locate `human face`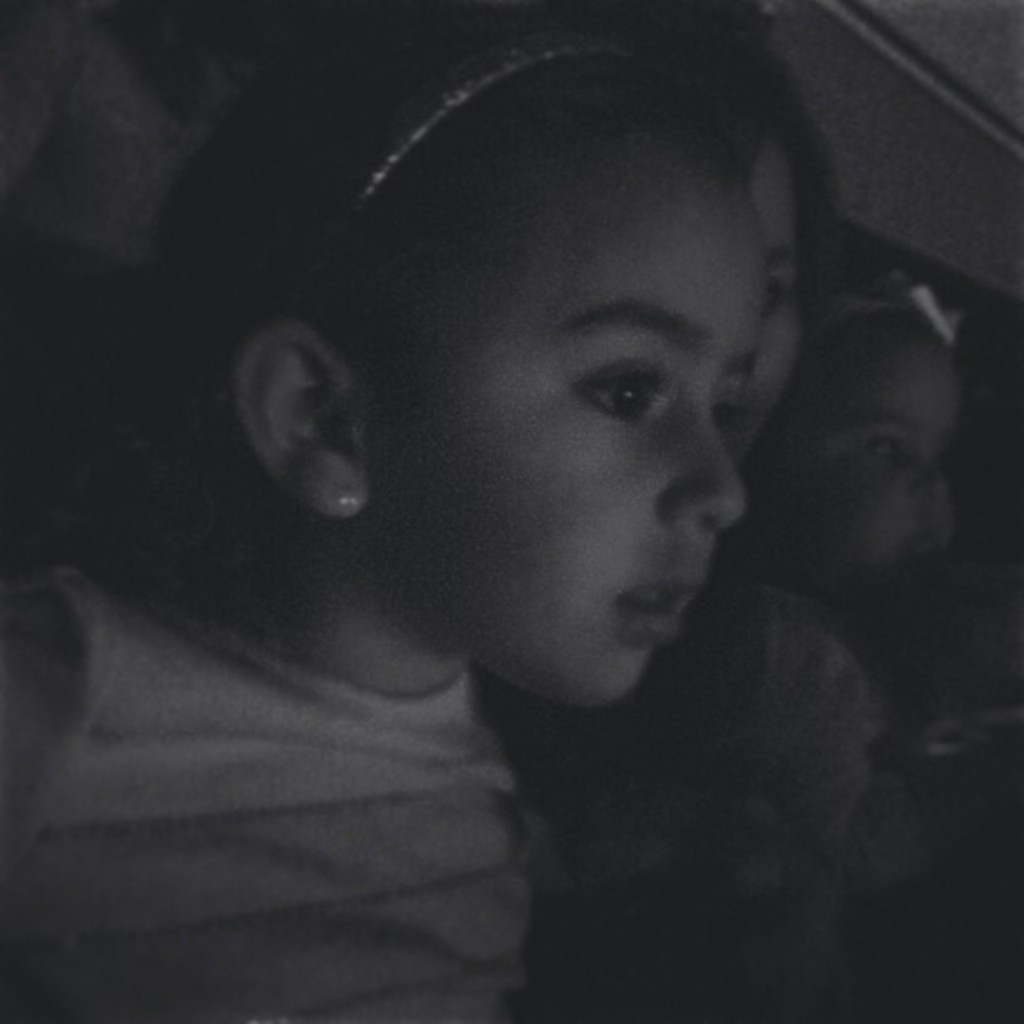
bbox(755, 149, 803, 408)
